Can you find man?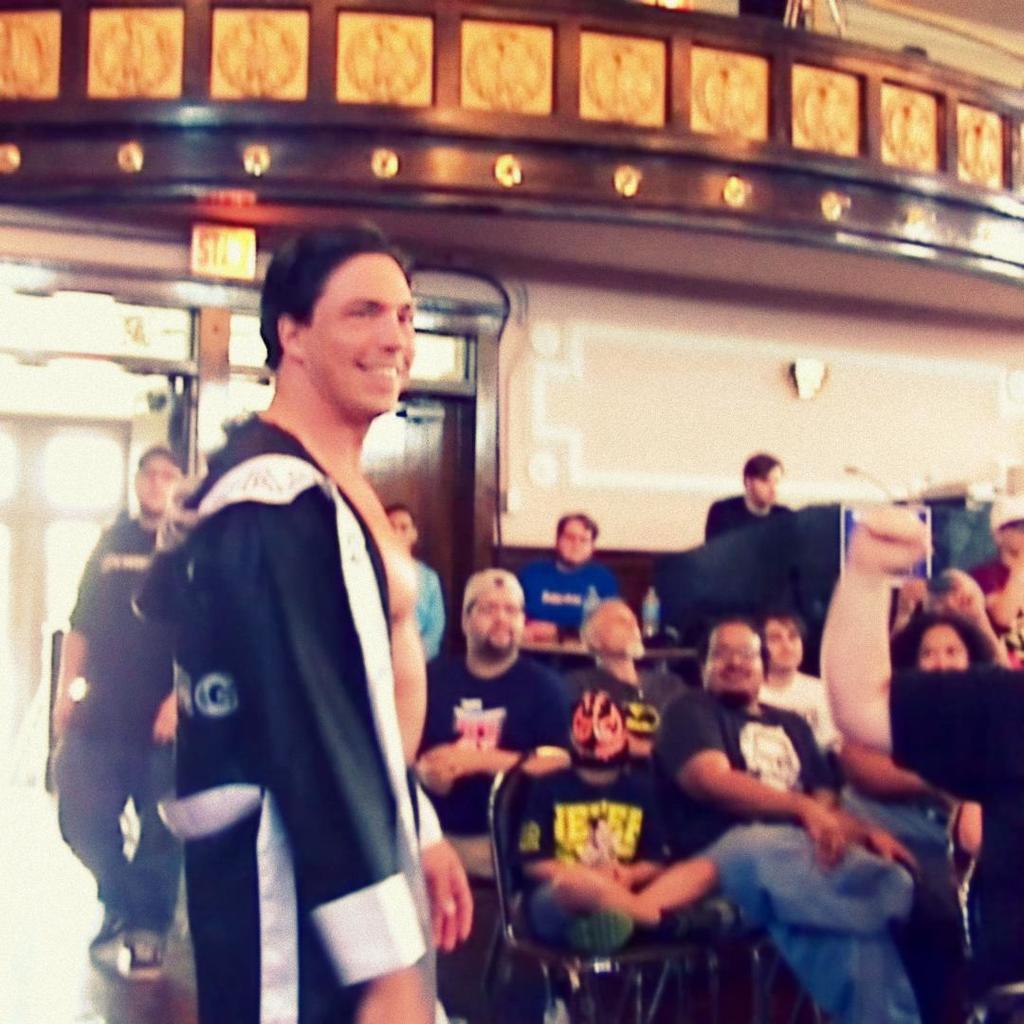
Yes, bounding box: 703, 452, 795, 541.
